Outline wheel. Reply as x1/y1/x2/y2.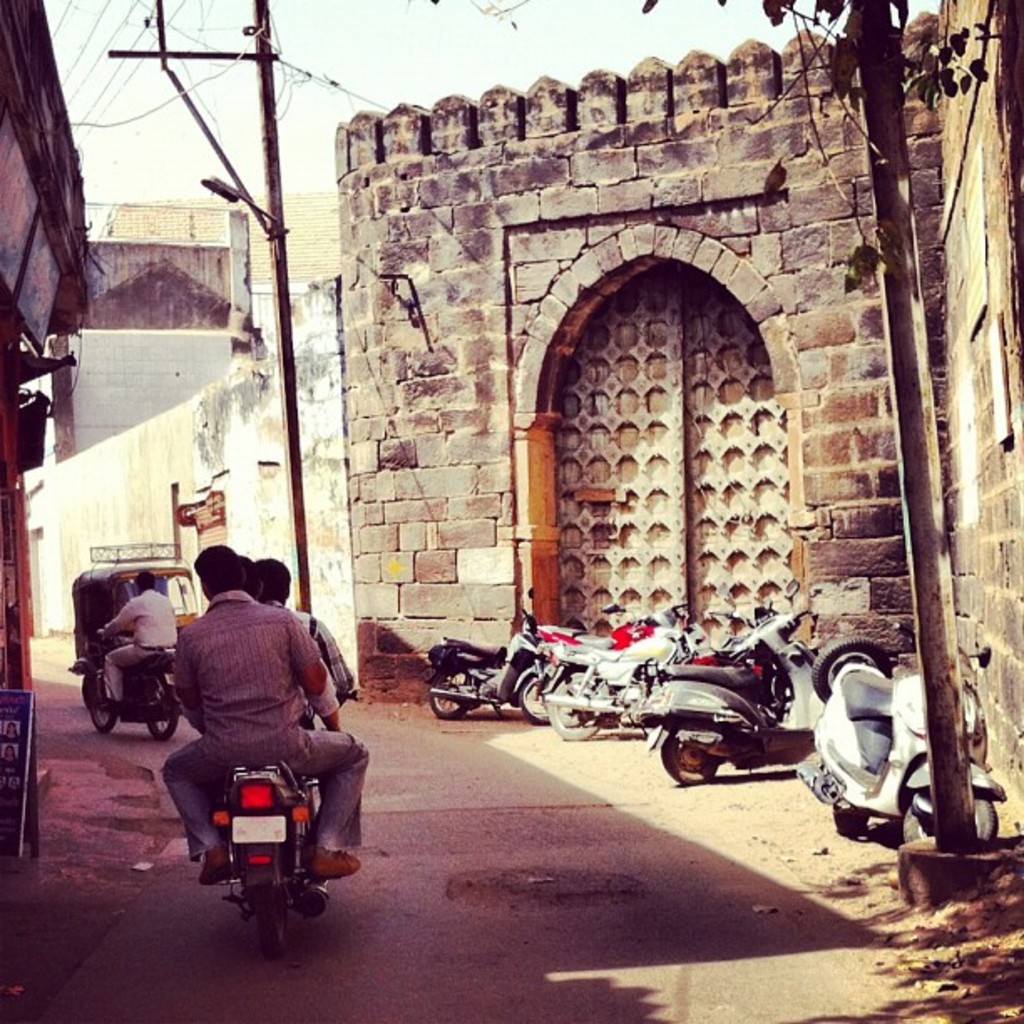
90/673/114/735.
